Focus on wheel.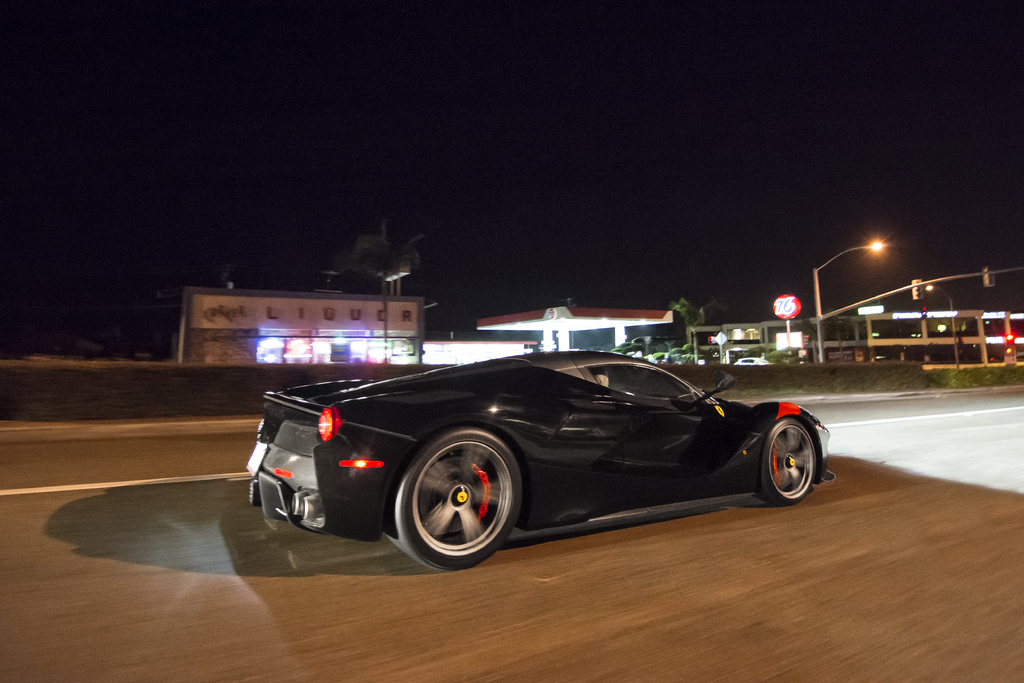
Focused at [x1=763, y1=420, x2=820, y2=503].
